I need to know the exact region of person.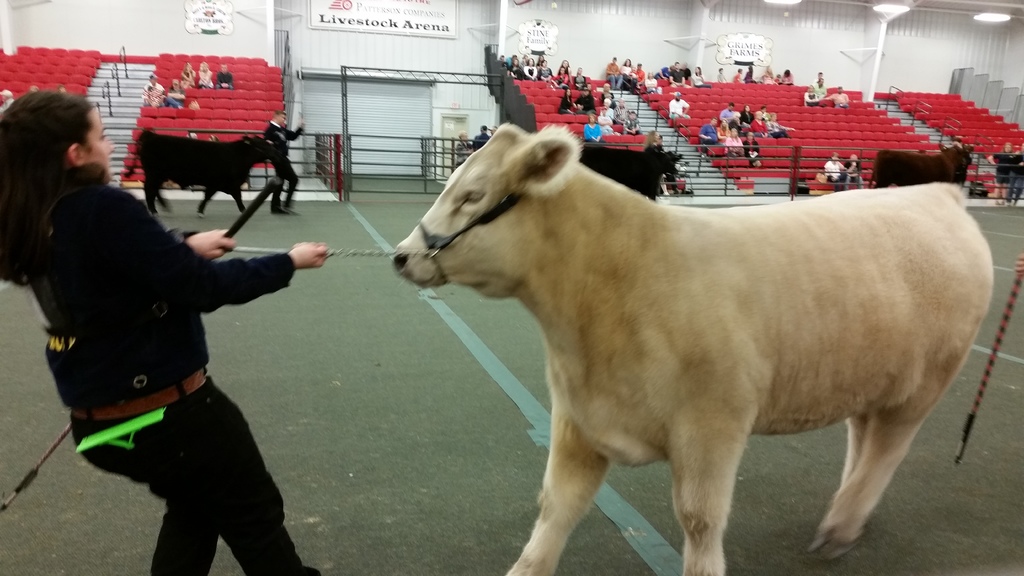
Region: Rect(262, 109, 302, 213).
